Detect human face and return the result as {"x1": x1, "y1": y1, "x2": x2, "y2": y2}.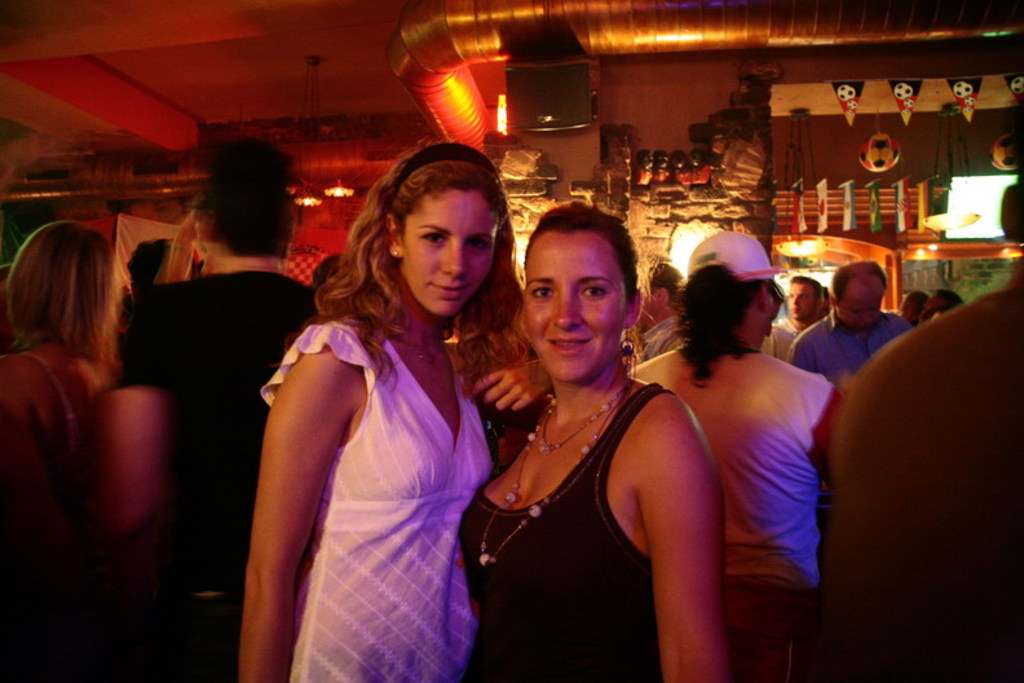
{"x1": 785, "y1": 276, "x2": 818, "y2": 321}.
